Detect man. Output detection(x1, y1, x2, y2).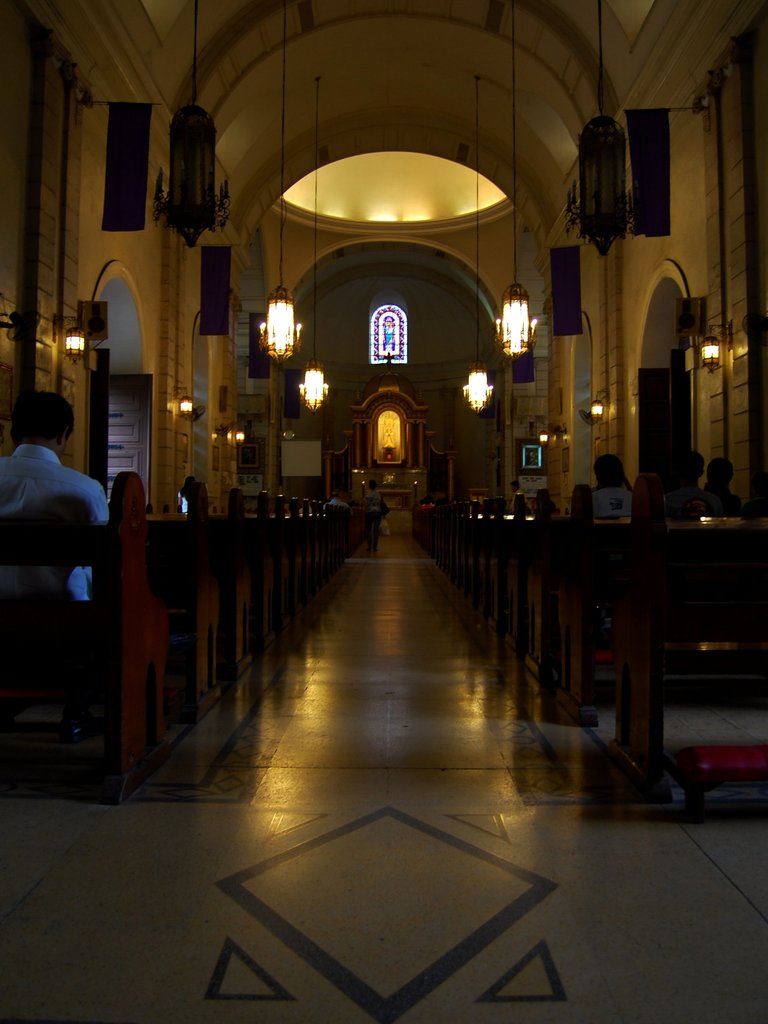
detection(512, 479, 534, 516).
